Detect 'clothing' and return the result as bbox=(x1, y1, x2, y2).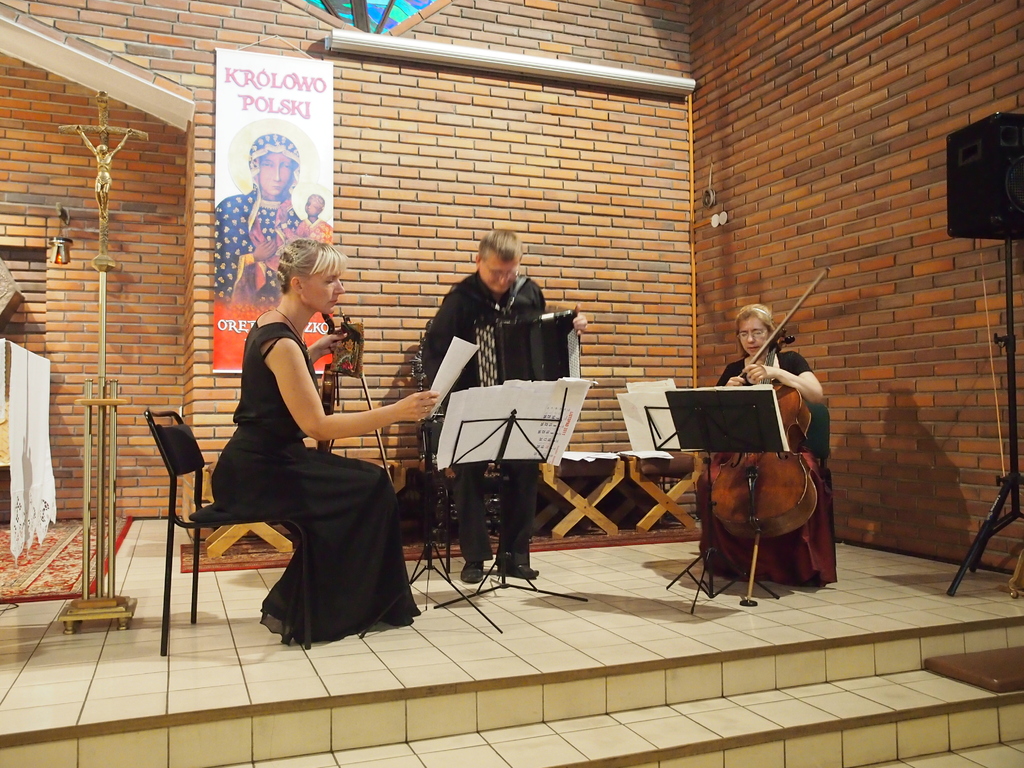
bbox=(422, 269, 546, 560).
